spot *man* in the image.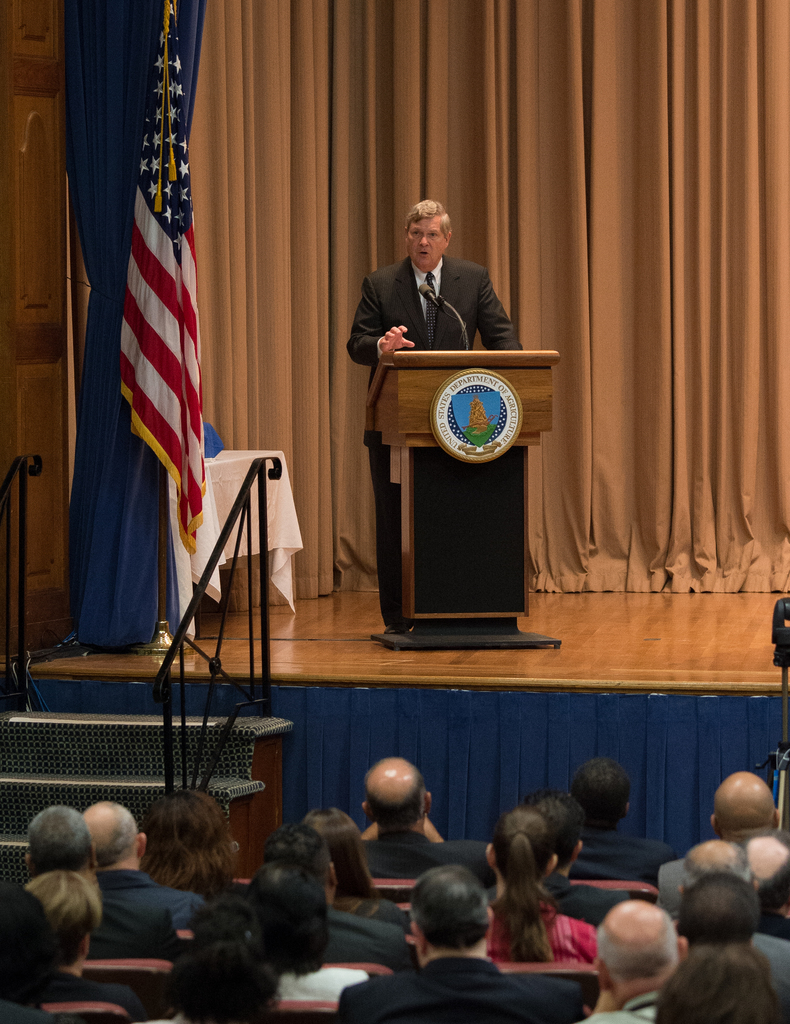
*man* found at (584,905,689,1023).
